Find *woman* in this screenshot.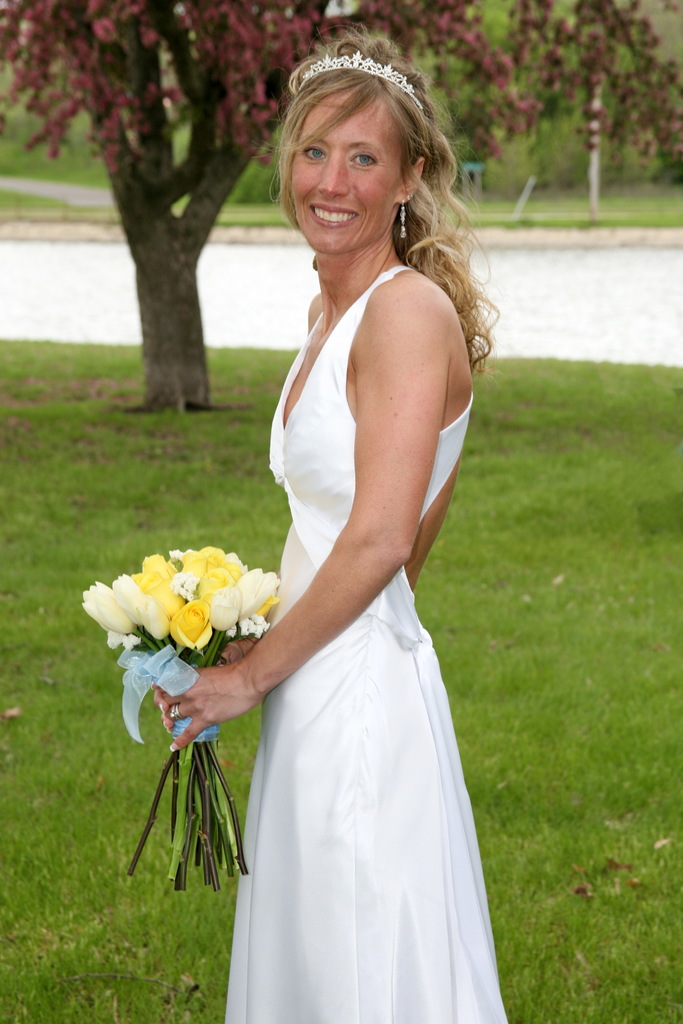
The bounding box for *woman* is Rect(166, 50, 503, 1020).
